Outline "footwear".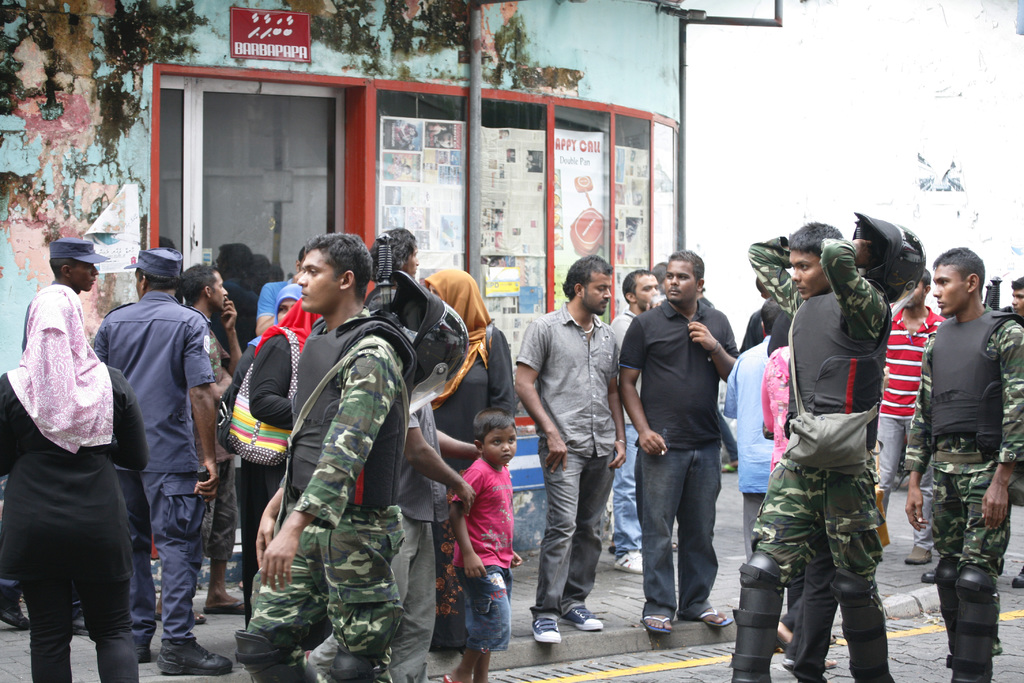
Outline: box=[643, 617, 673, 634].
